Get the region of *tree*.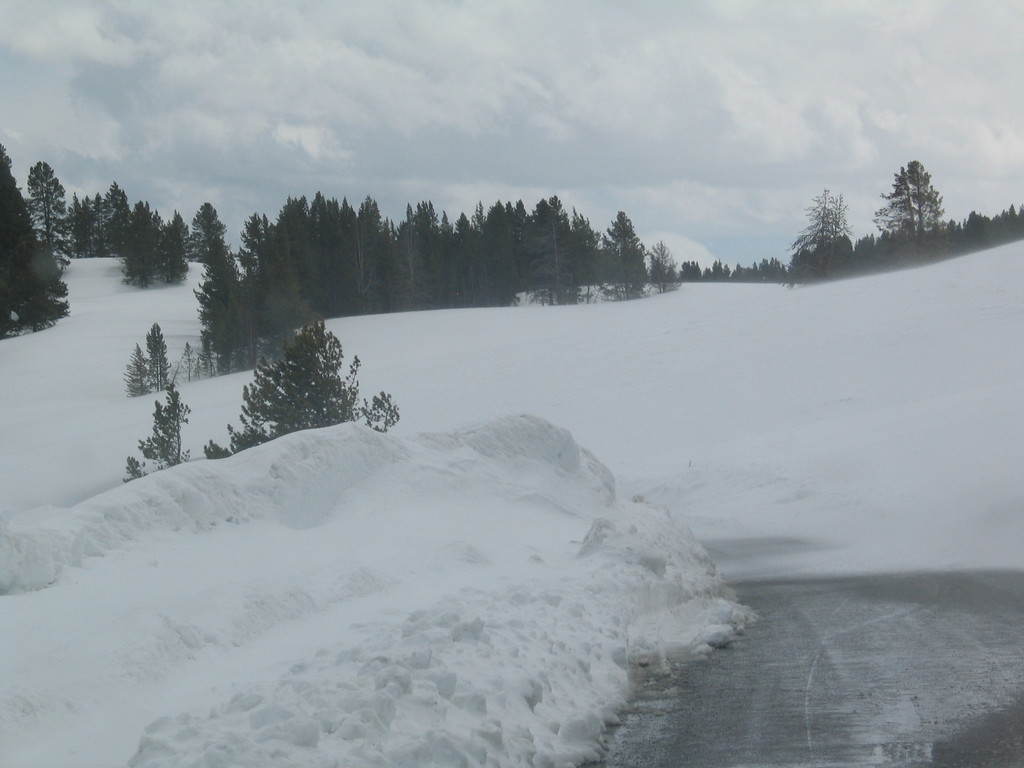
bbox=[499, 193, 546, 301].
